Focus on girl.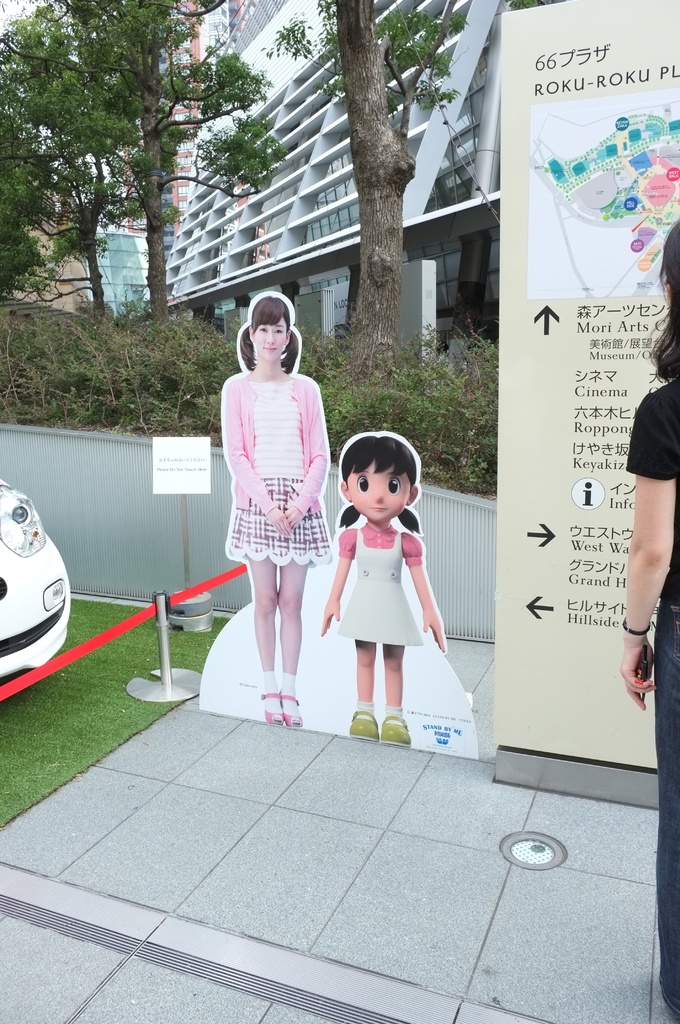
Focused at x1=322, y1=428, x2=444, y2=742.
